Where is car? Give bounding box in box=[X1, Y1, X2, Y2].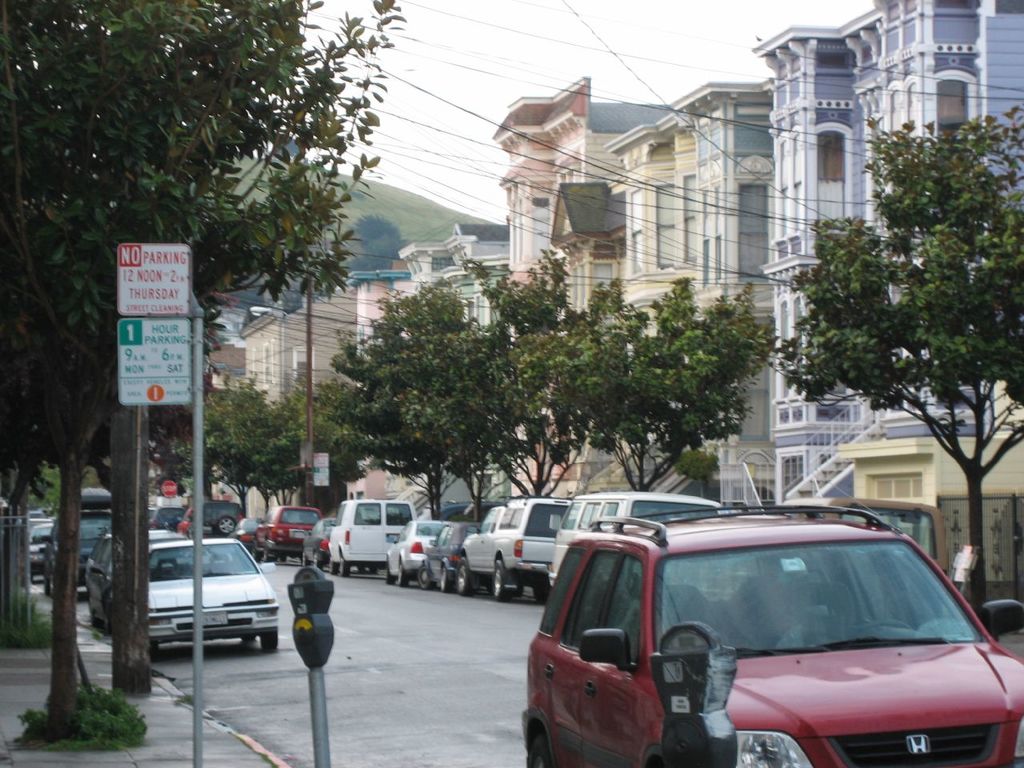
box=[458, 492, 554, 602].
